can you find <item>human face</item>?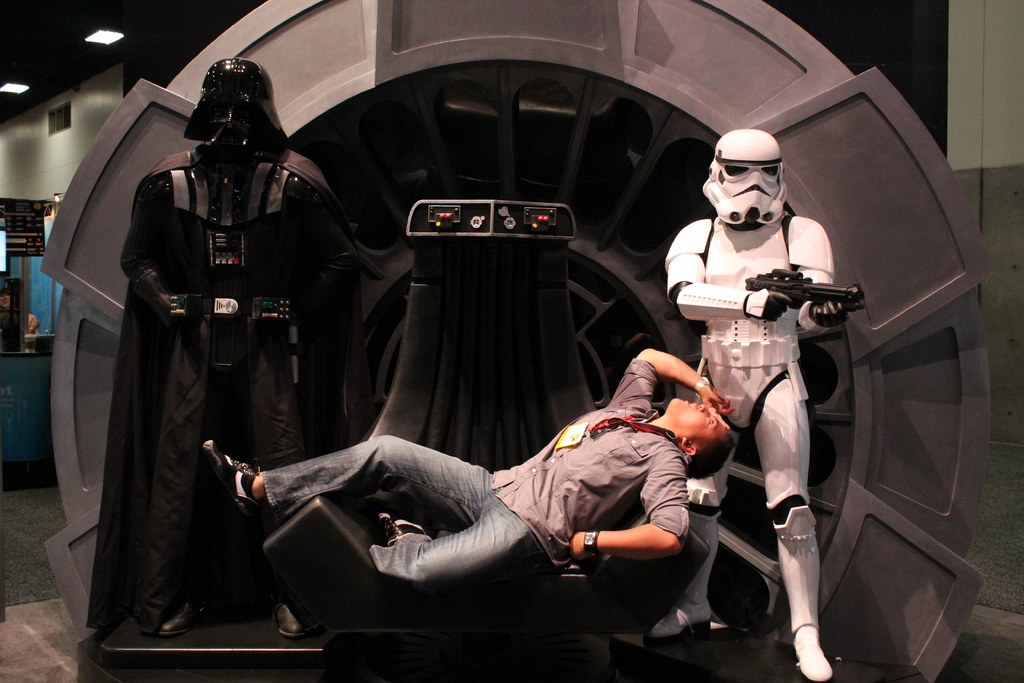
Yes, bounding box: <bbox>668, 397, 721, 443</bbox>.
